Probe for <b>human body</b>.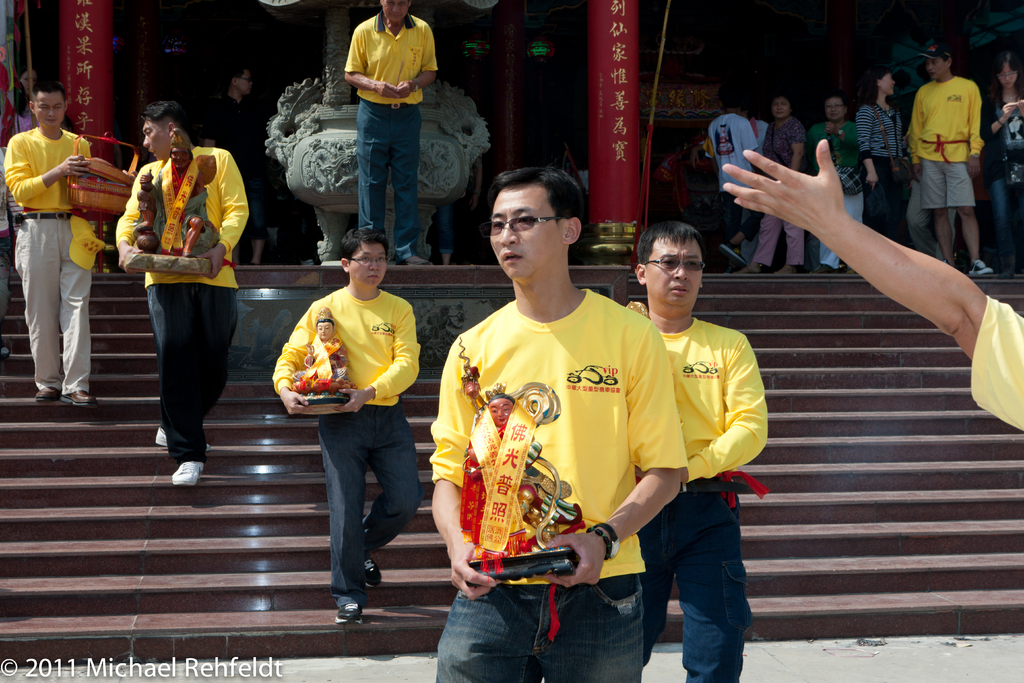
Probe result: [984, 92, 1023, 276].
